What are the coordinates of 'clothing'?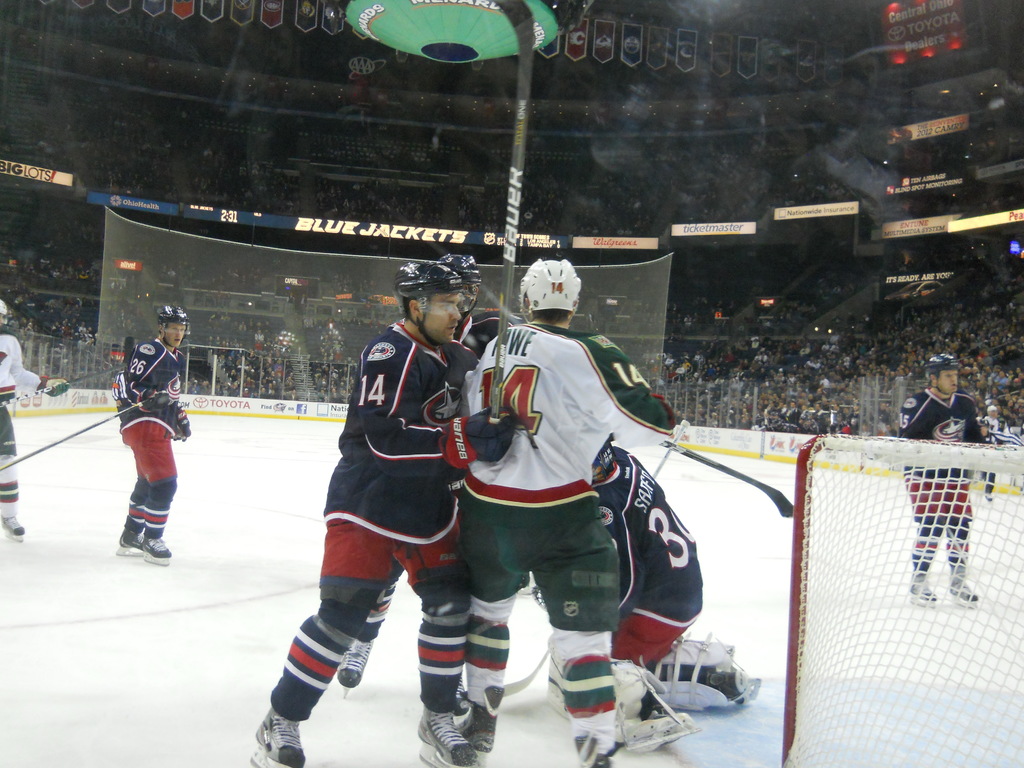
{"left": 263, "top": 317, "right": 470, "bottom": 733}.
